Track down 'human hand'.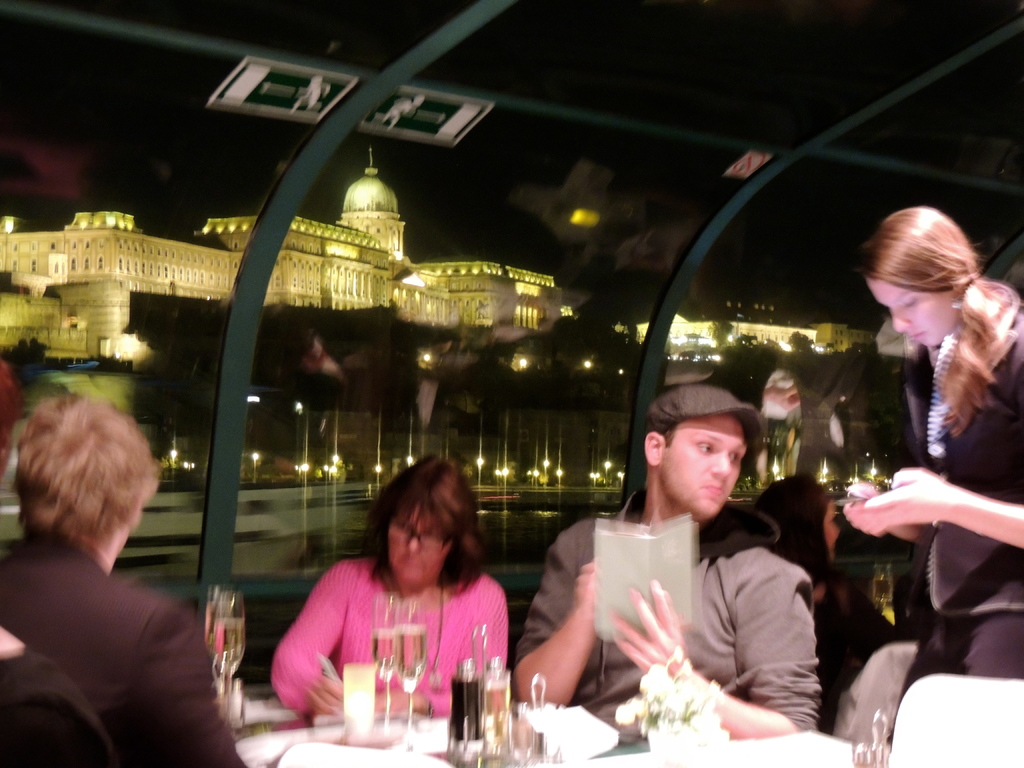
Tracked to pyautogui.locateOnScreen(380, 689, 426, 717).
